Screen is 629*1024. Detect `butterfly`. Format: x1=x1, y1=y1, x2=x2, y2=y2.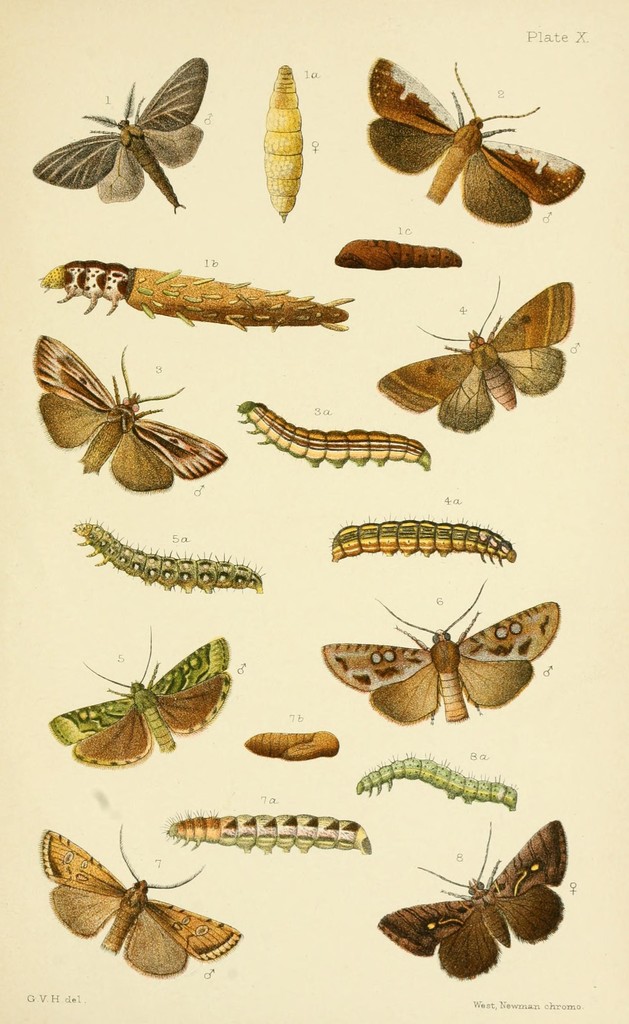
x1=33, y1=810, x2=255, y2=977.
